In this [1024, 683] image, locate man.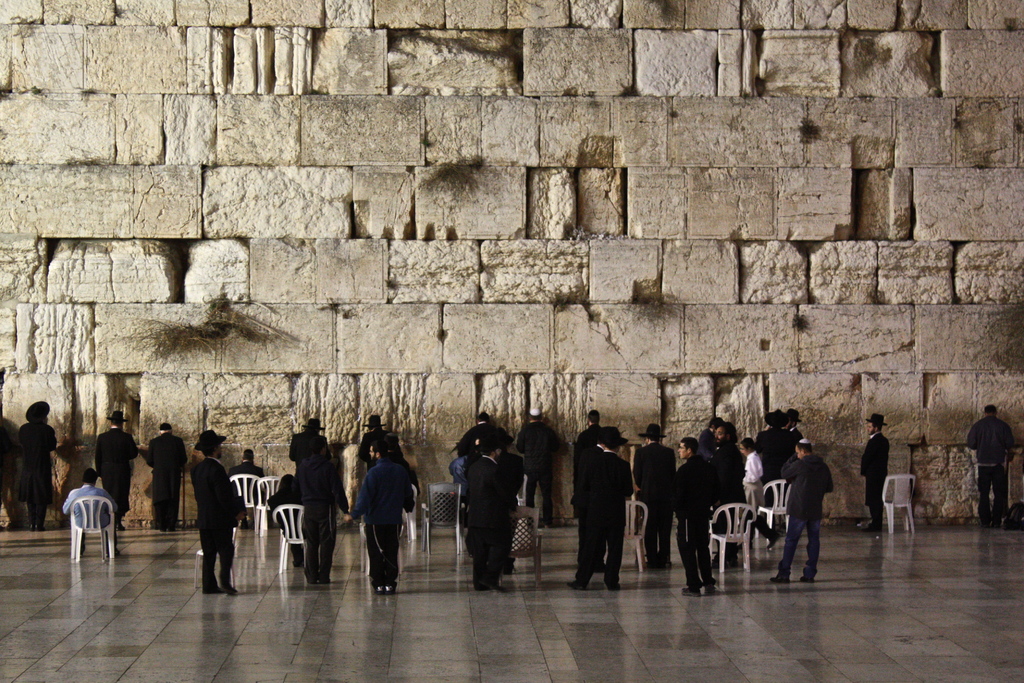
Bounding box: detection(967, 403, 1014, 528).
